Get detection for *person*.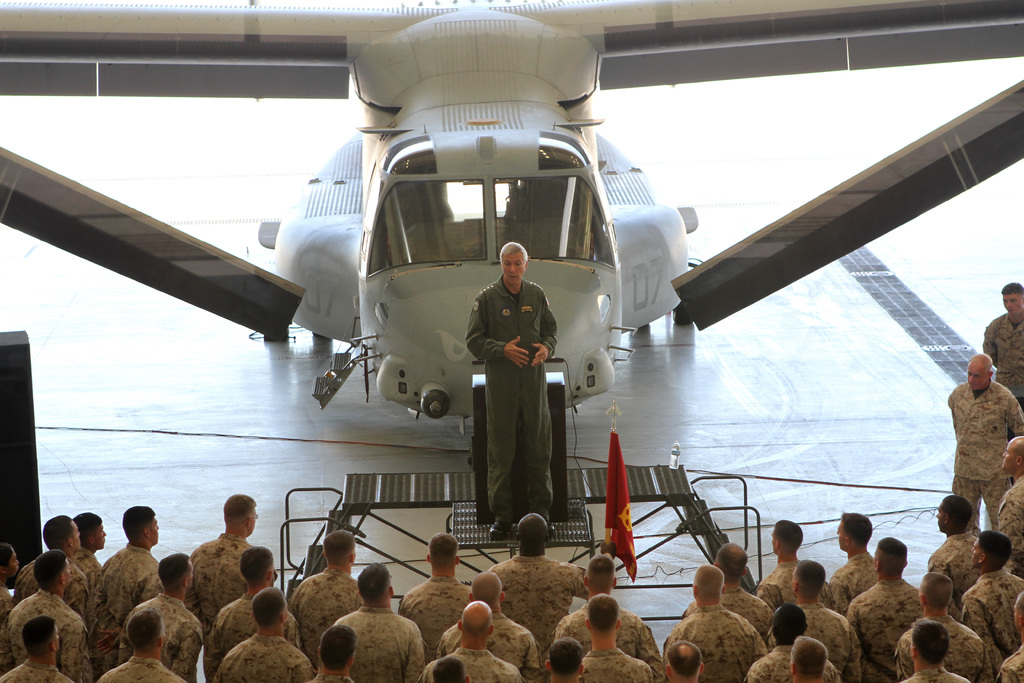
Detection: 393:533:473:636.
